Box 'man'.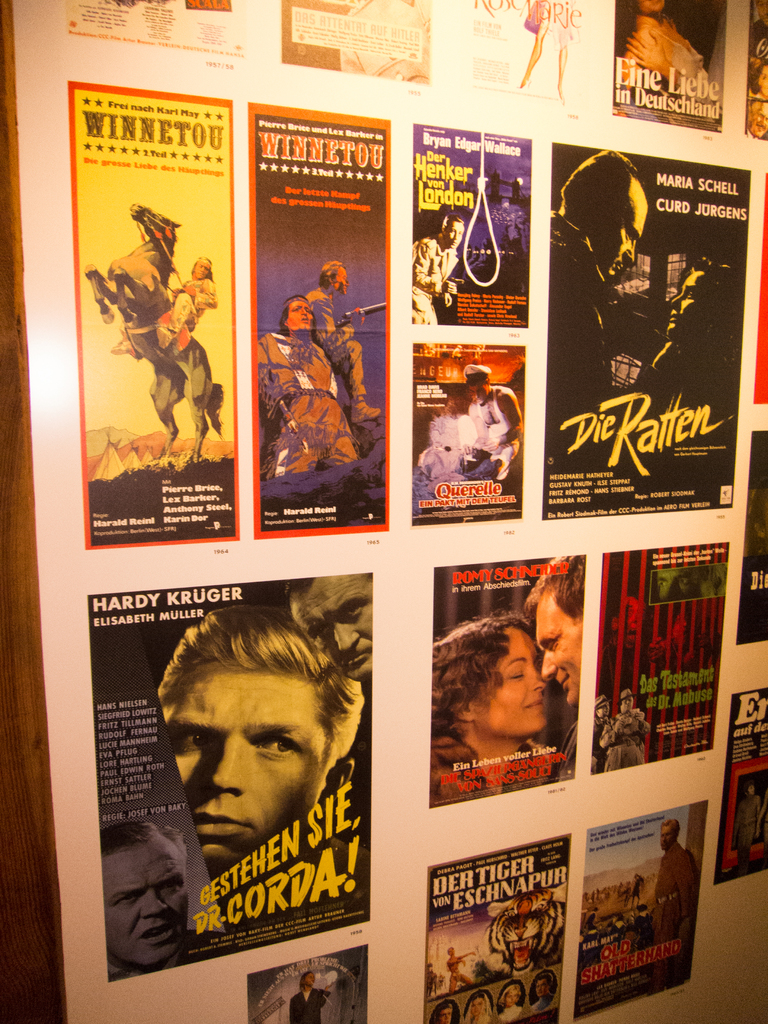
636, 819, 696, 993.
